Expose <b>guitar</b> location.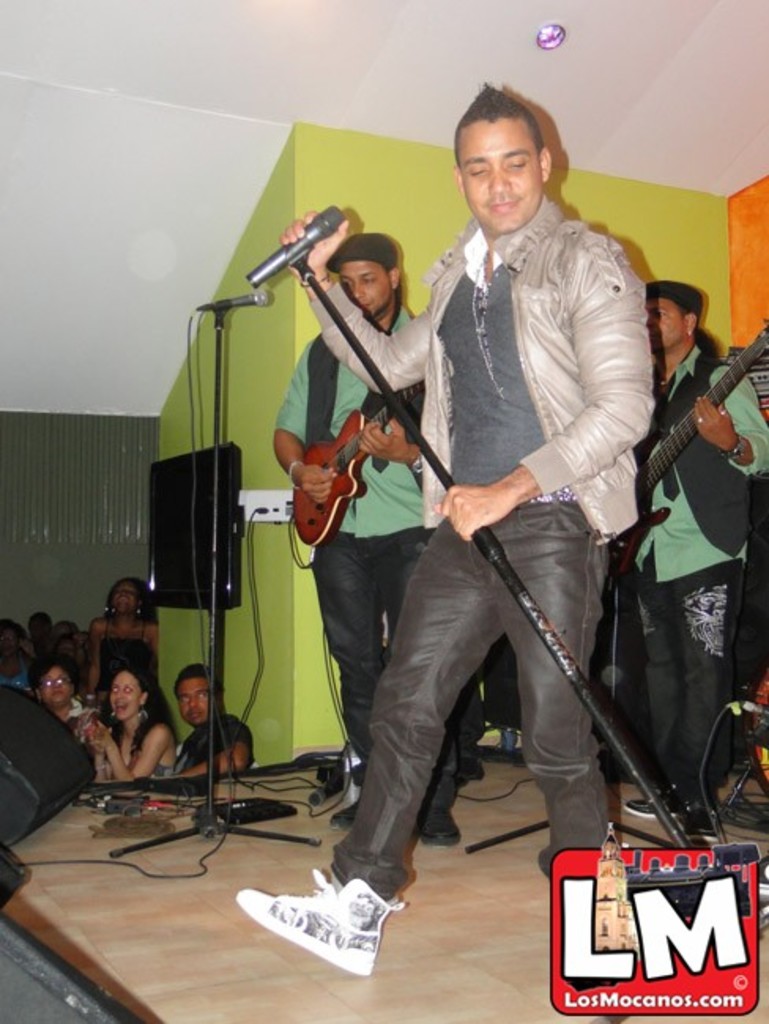
Exposed at l=621, t=321, r=767, b=588.
